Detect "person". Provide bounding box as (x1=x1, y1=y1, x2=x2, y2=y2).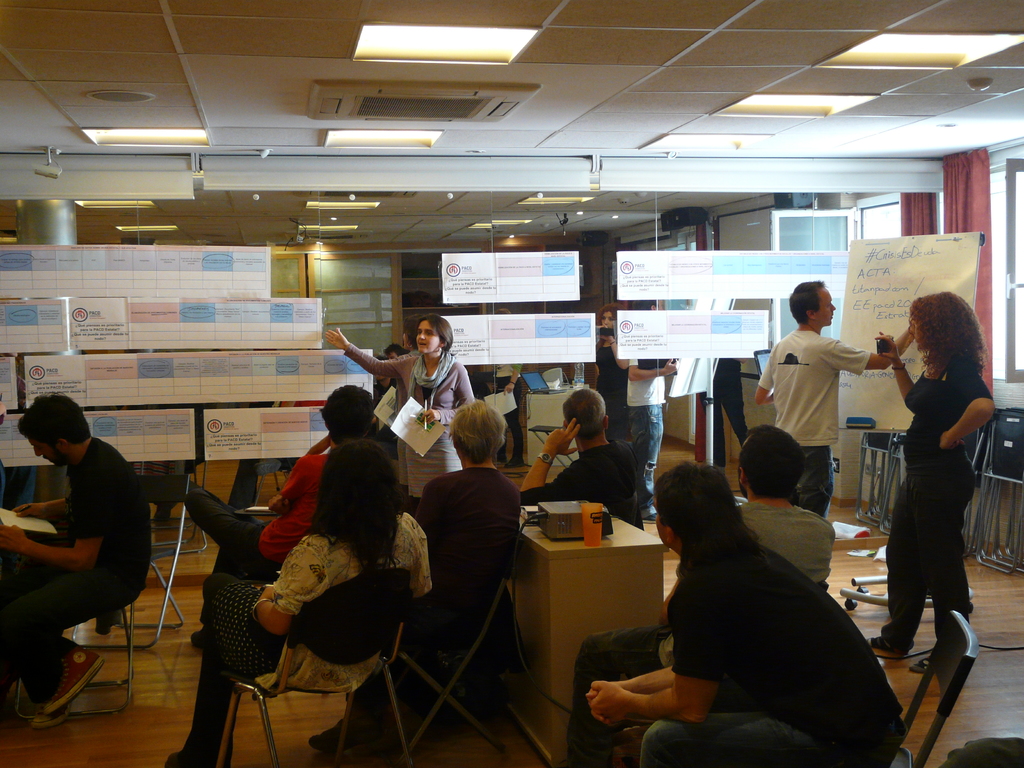
(x1=564, y1=464, x2=910, y2=767).
